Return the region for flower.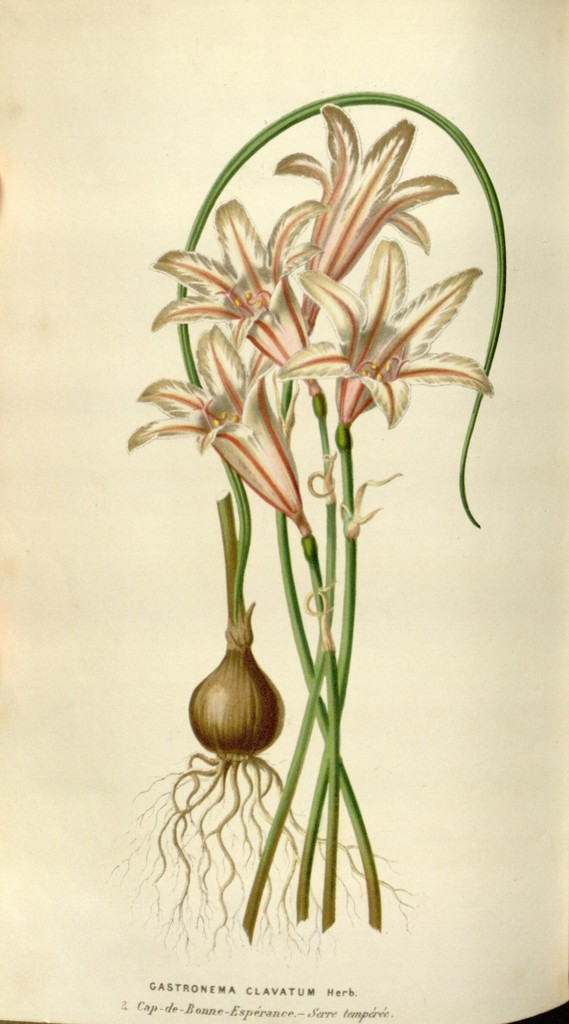
275:105:432:307.
